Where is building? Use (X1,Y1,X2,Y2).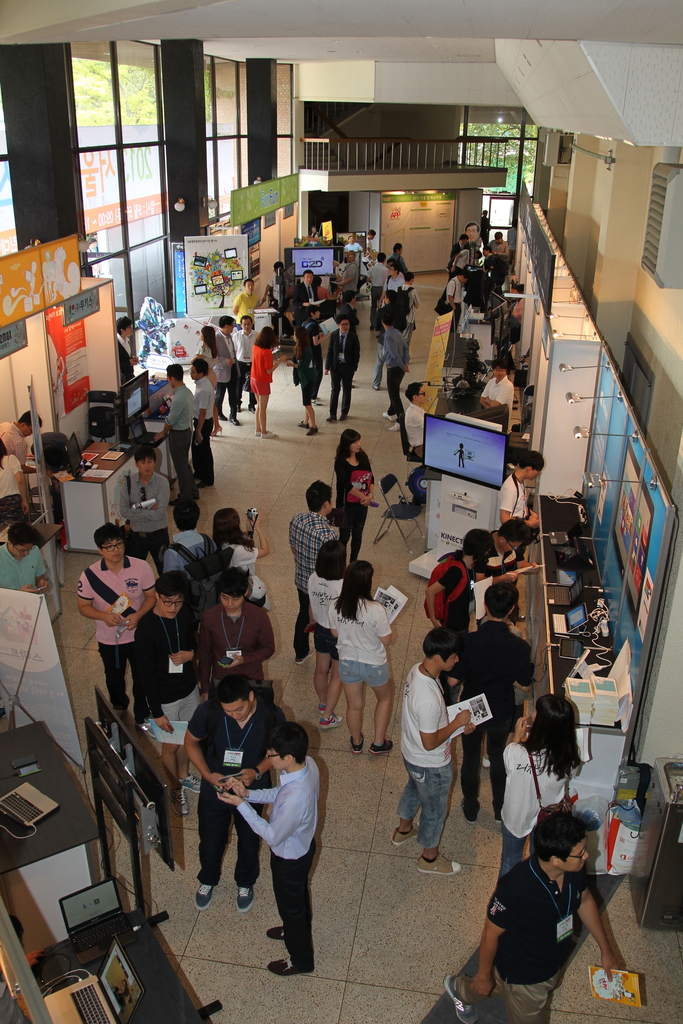
(0,0,682,1023).
